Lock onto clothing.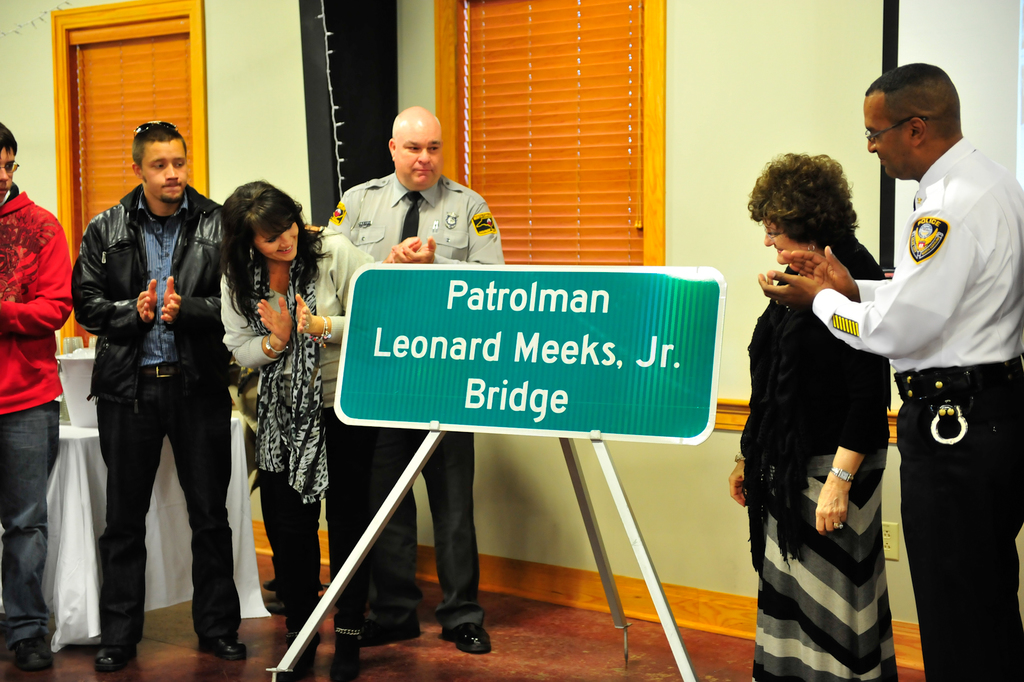
Locked: left=213, top=227, right=397, bottom=638.
